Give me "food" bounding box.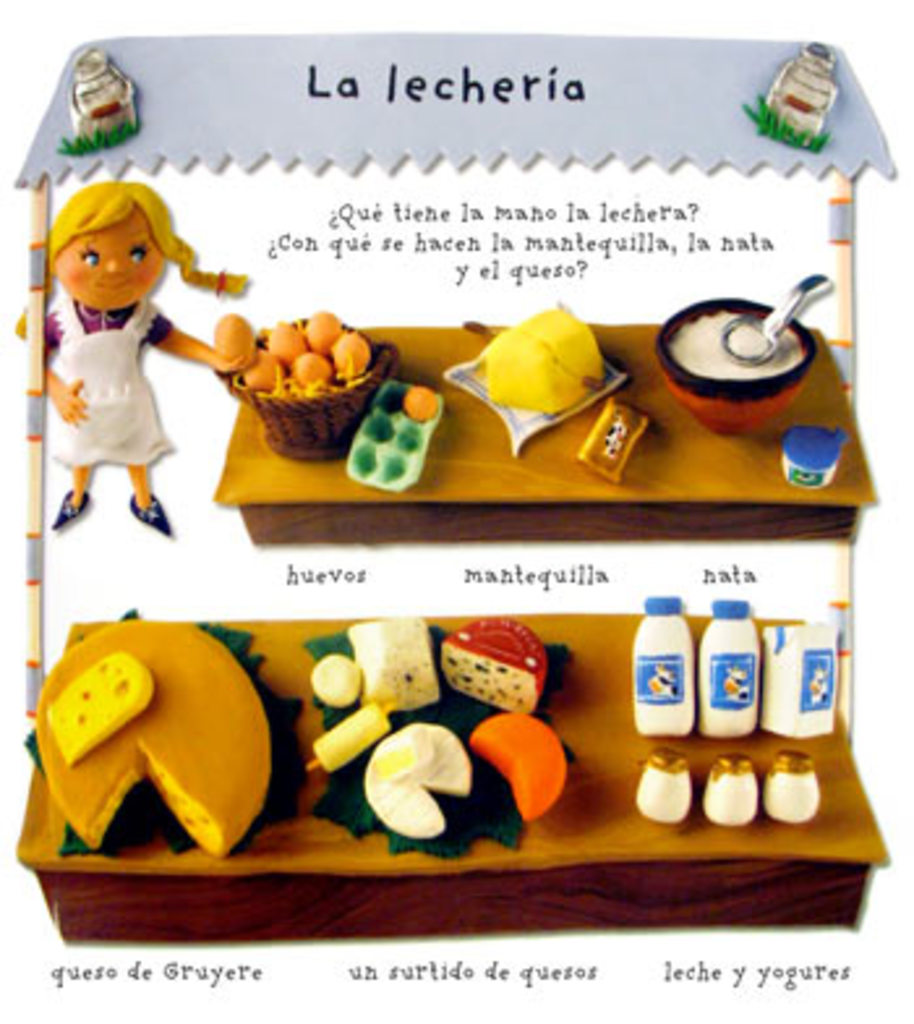
{"x1": 29, "y1": 622, "x2": 277, "y2": 859}.
